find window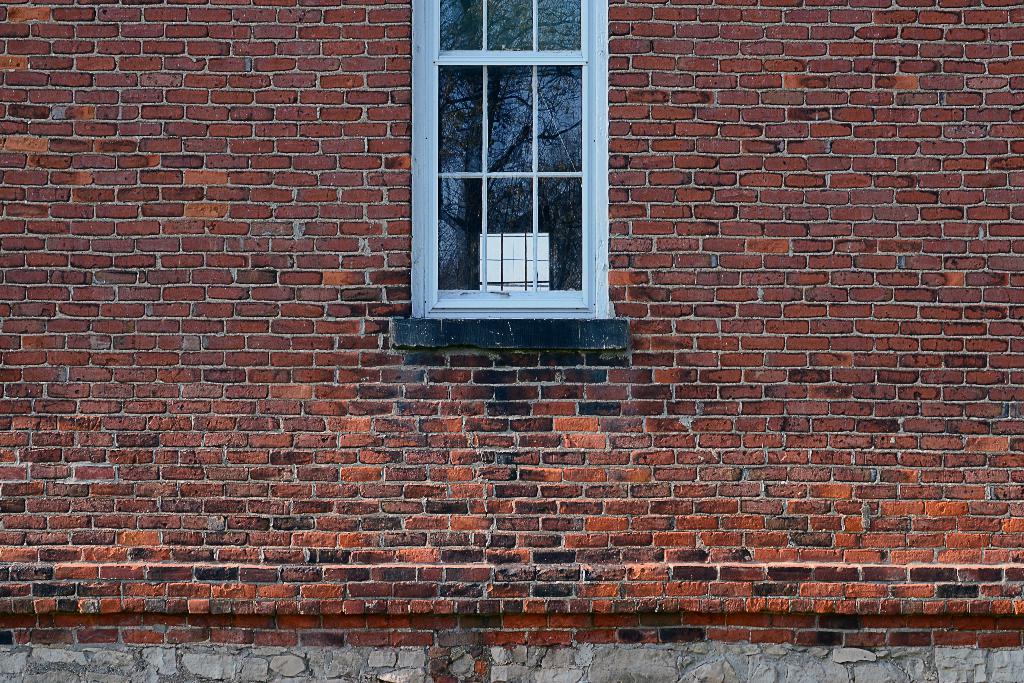
BBox(417, 1, 623, 352)
